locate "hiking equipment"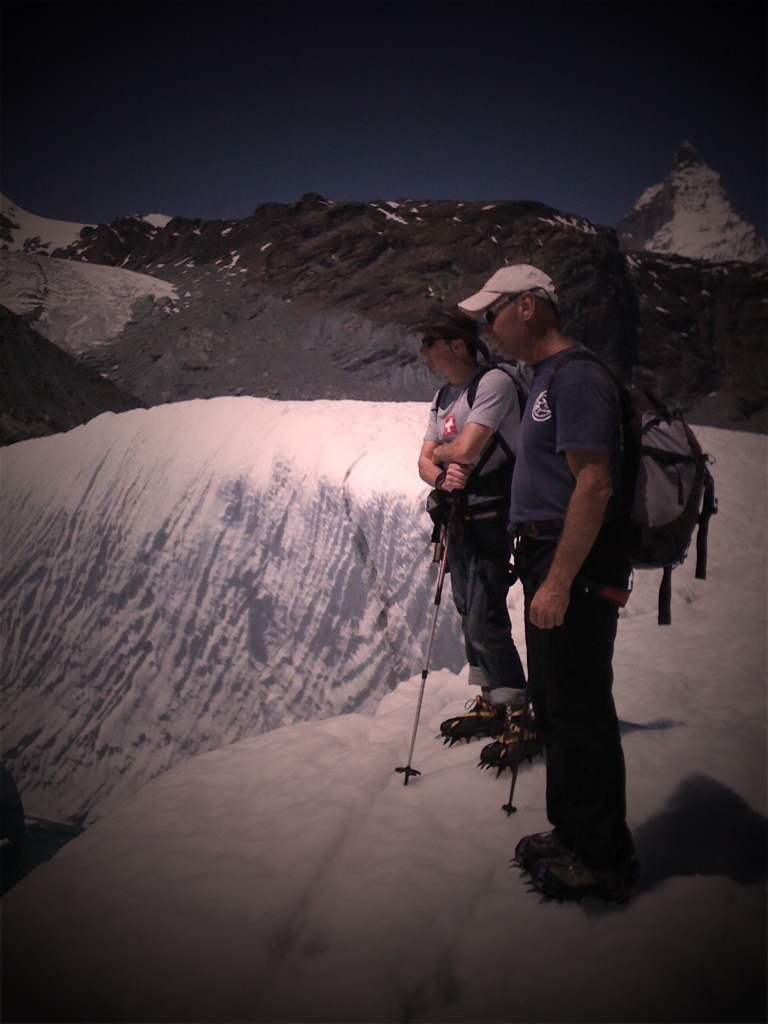
x1=512, y1=825, x2=571, y2=864
